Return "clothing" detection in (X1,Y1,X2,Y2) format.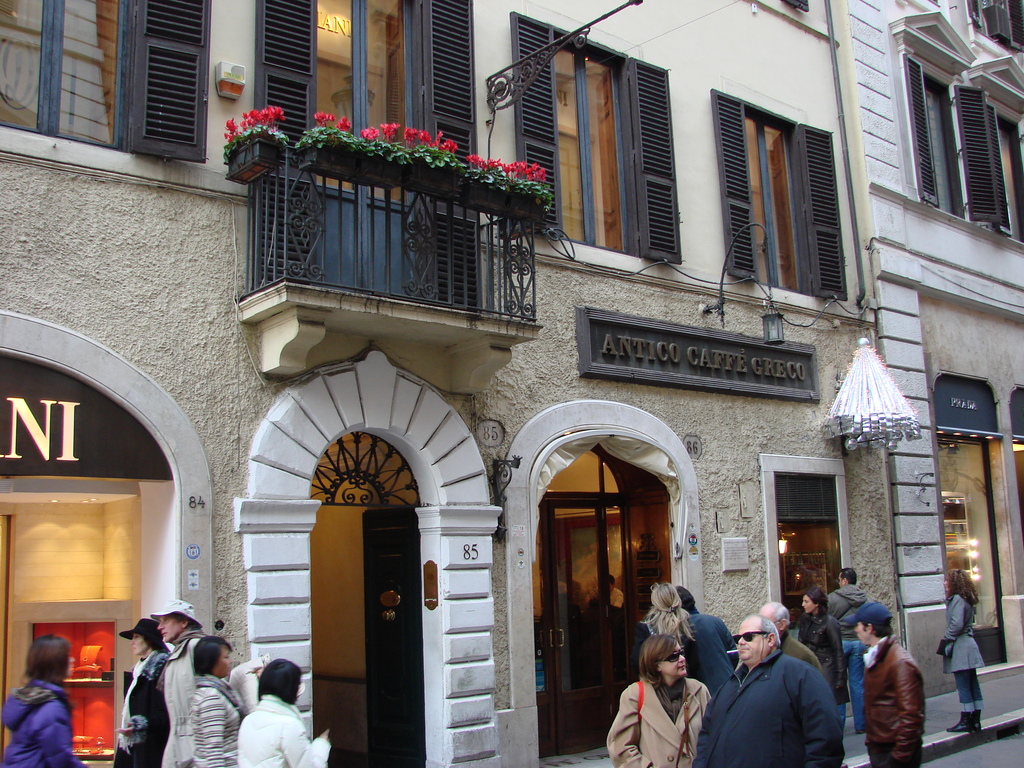
(167,621,209,767).
